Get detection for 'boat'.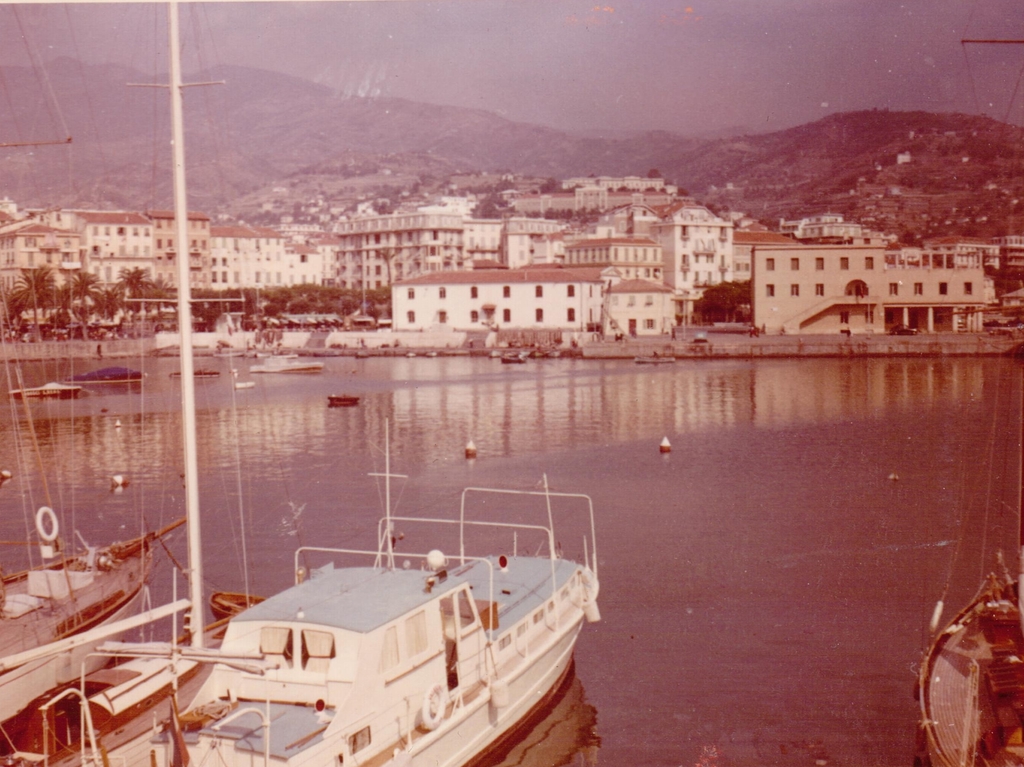
Detection: (left=0, top=0, right=265, bottom=766).
